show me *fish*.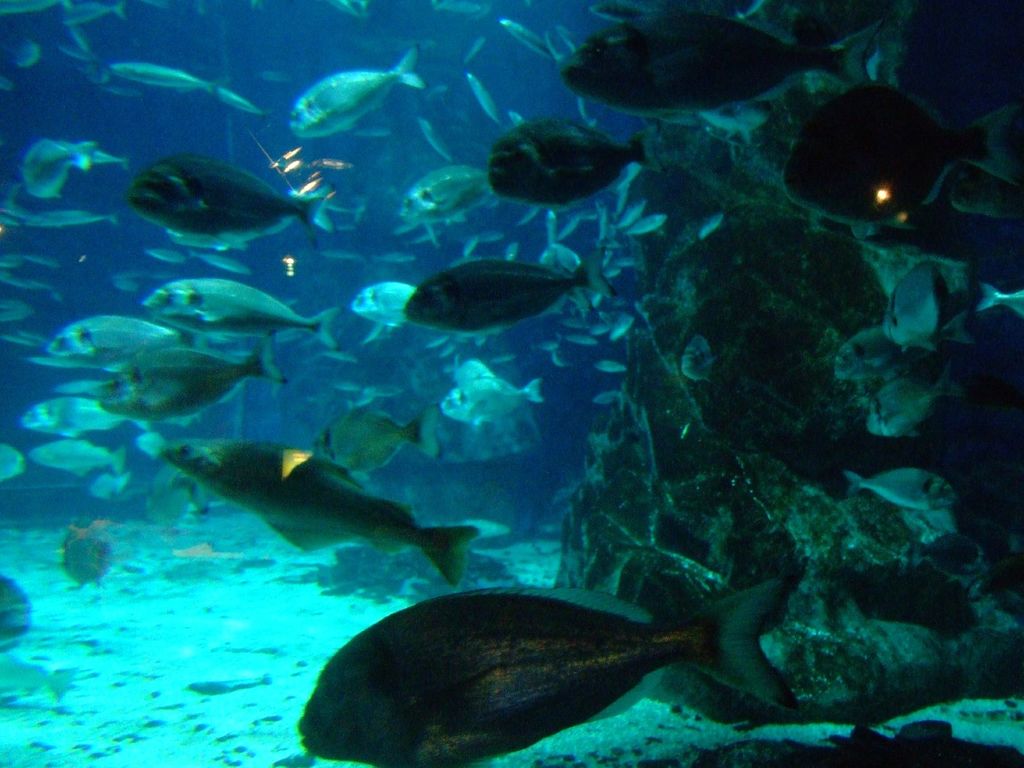
*fish* is here: (left=451, top=40, right=490, bottom=67).
